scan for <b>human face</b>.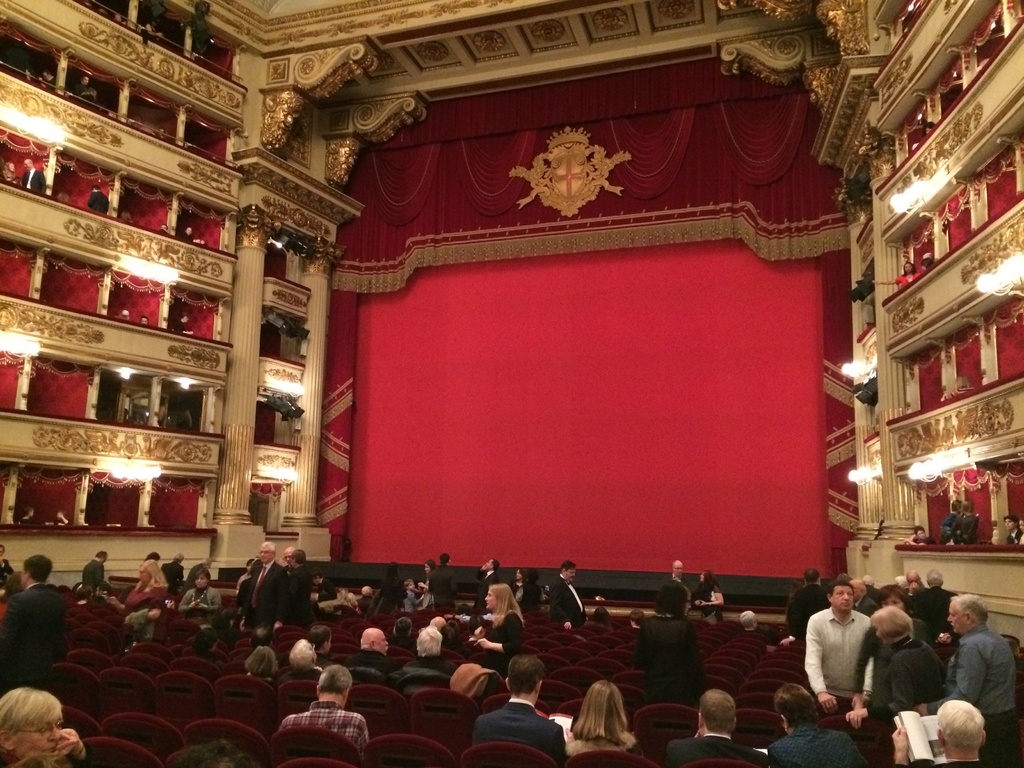
Scan result: crop(407, 583, 416, 588).
